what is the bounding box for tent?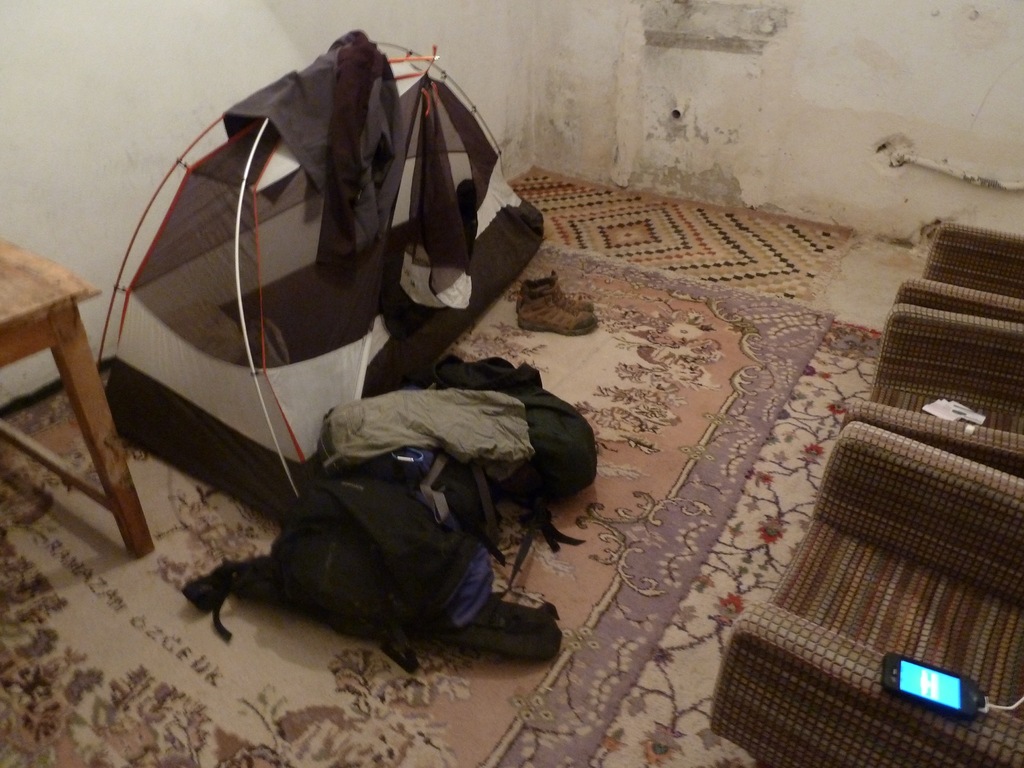
97,32,544,531.
